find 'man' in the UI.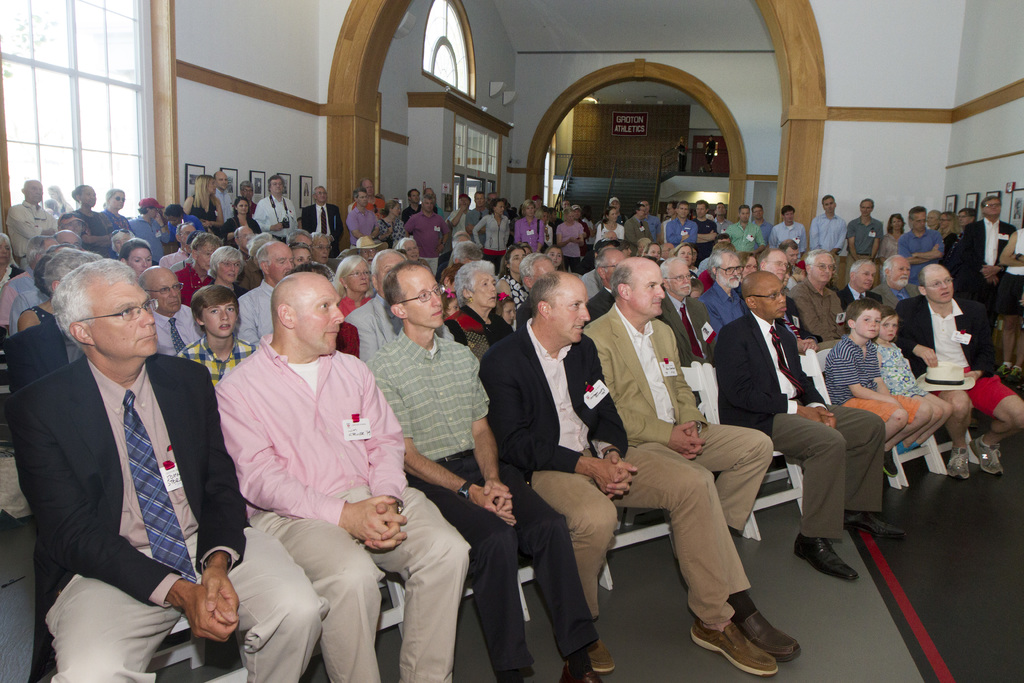
UI element at (left=691, top=196, right=721, bottom=249).
